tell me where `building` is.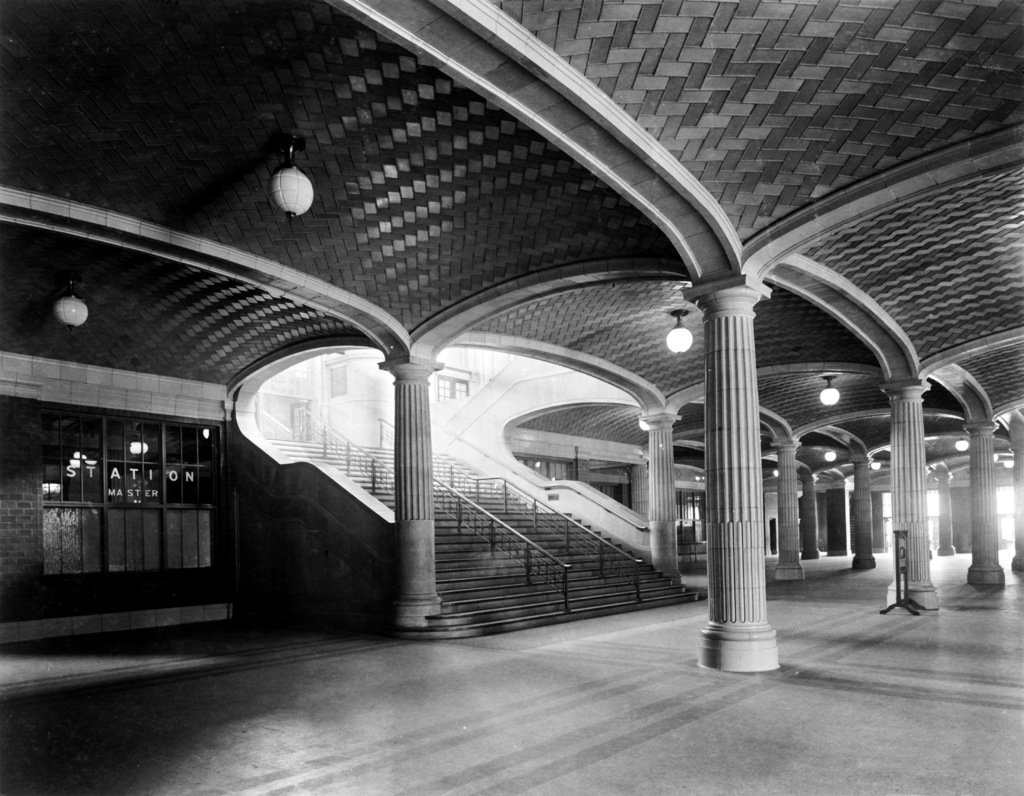
`building` is at <region>0, 0, 1023, 795</region>.
